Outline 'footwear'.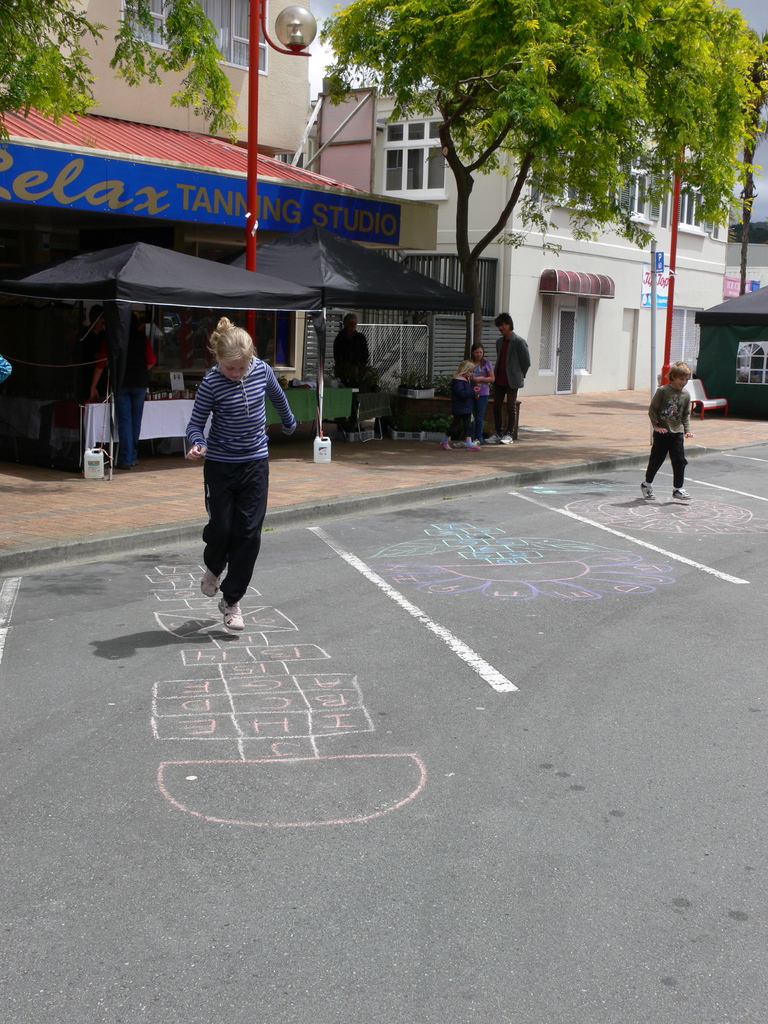
Outline: x1=438, y1=438, x2=455, y2=455.
